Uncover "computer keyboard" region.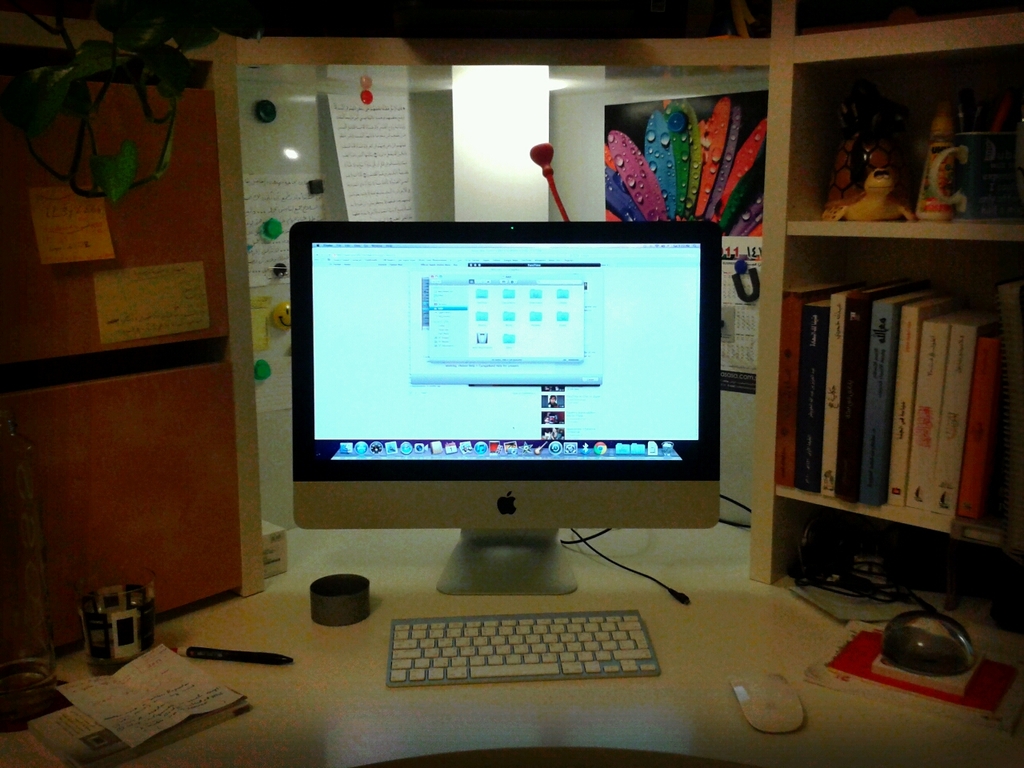
Uncovered: bbox=[389, 609, 662, 690].
